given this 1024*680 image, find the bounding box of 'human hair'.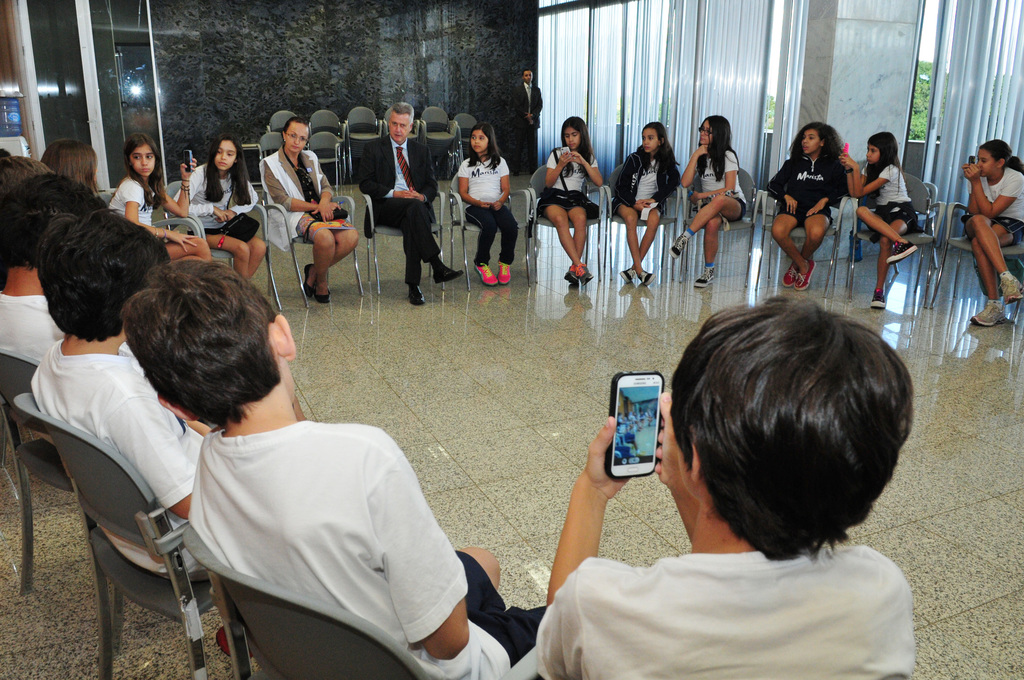
l=0, t=145, r=9, b=161.
